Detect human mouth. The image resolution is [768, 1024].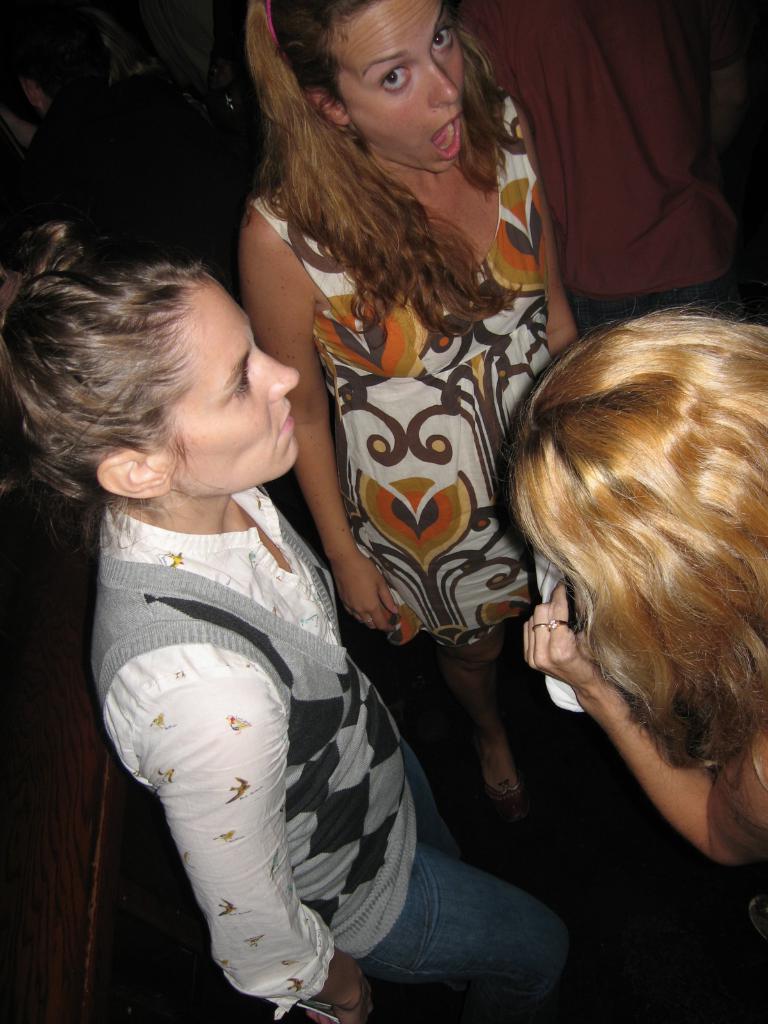
<region>277, 406, 300, 441</region>.
